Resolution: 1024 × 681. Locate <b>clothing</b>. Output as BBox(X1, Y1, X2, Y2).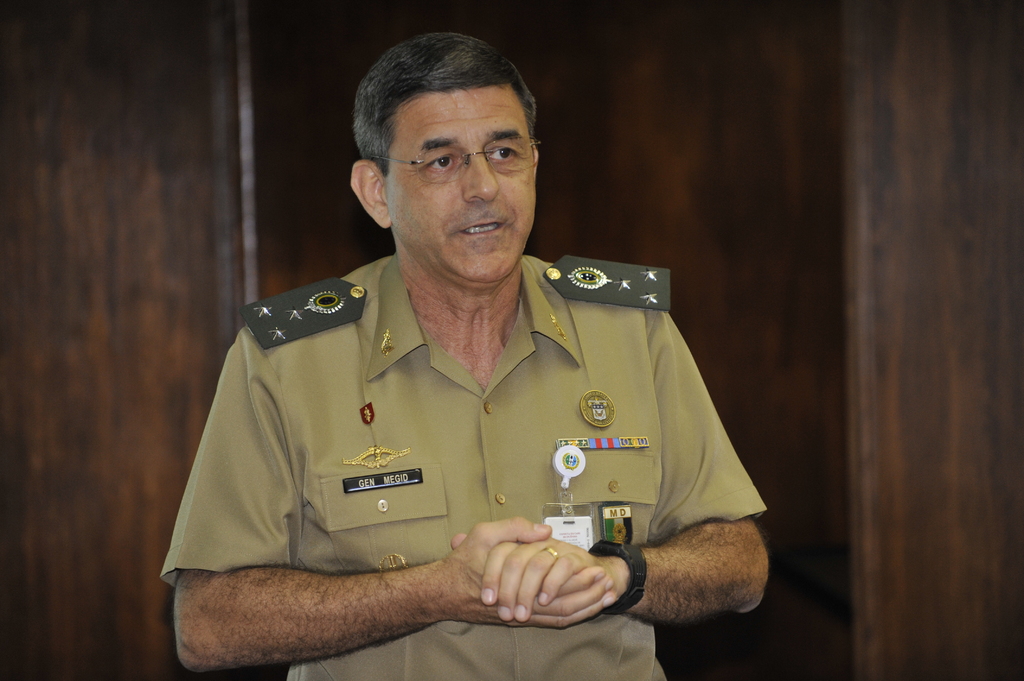
BBox(161, 276, 796, 614).
